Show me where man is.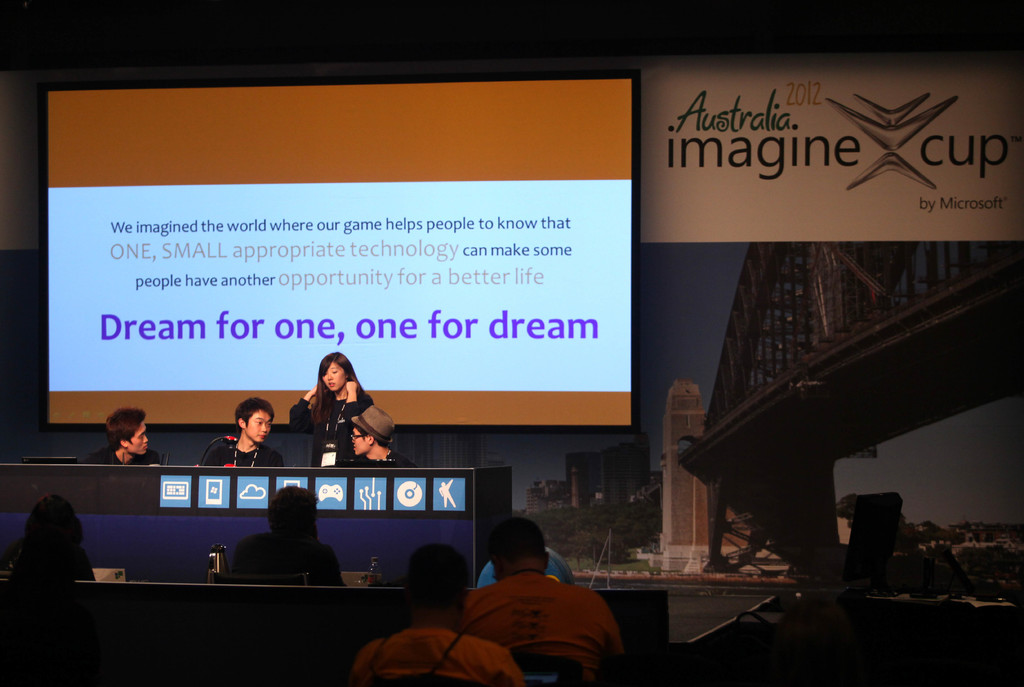
man is at bbox=[204, 396, 283, 467].
